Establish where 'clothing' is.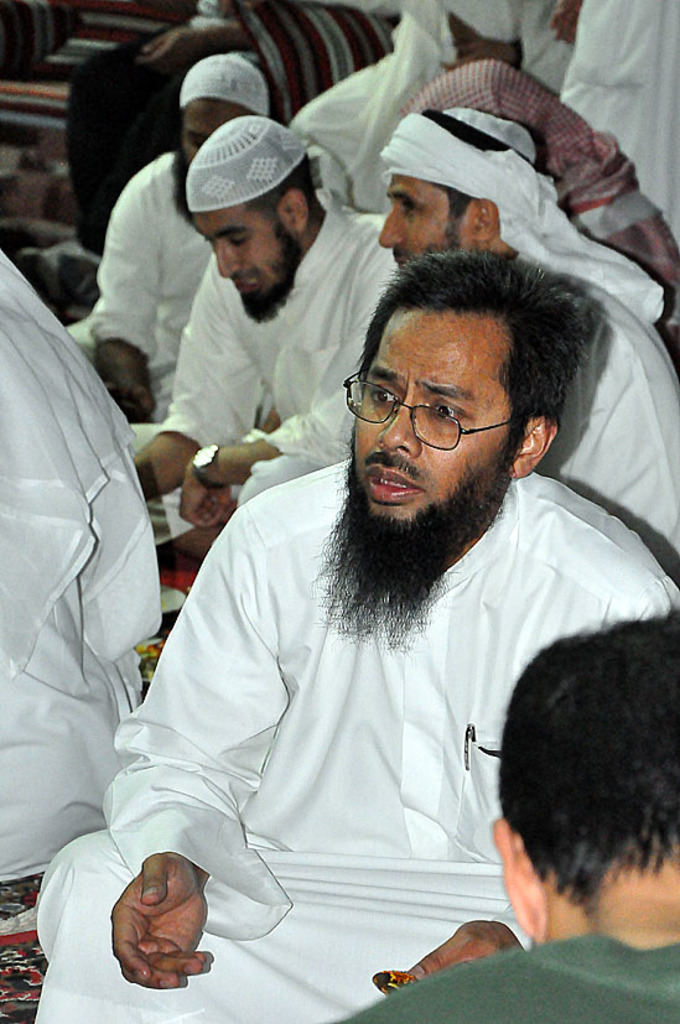
Established at (x1=0, y1=249, x2=156, y2=879).
